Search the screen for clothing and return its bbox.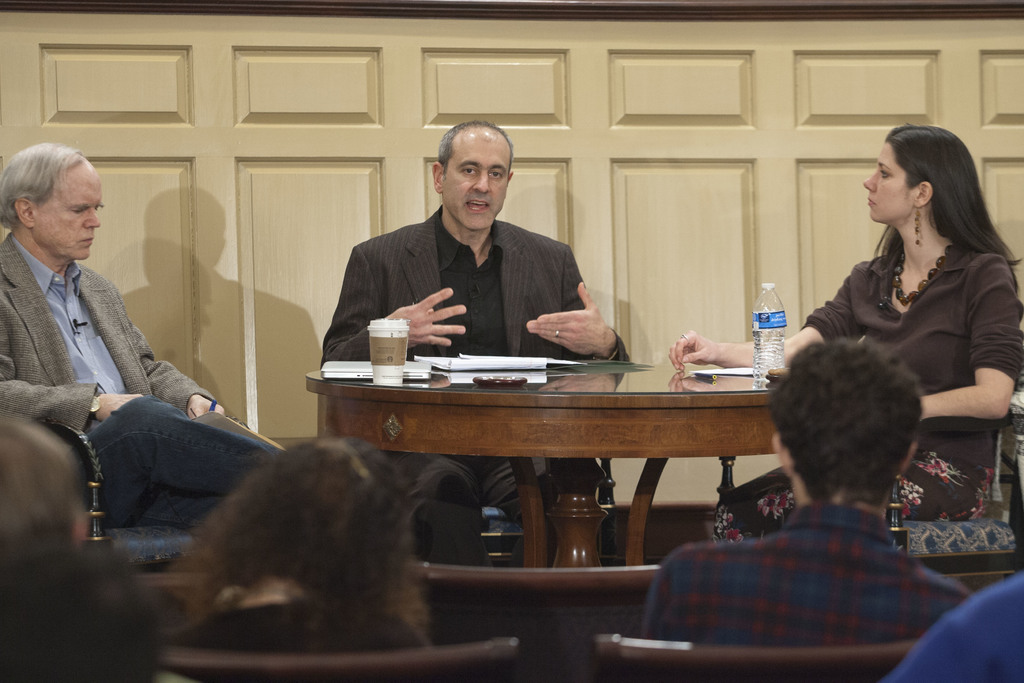
Found: <bbox>0, 233, 291, 526</bbox>.
